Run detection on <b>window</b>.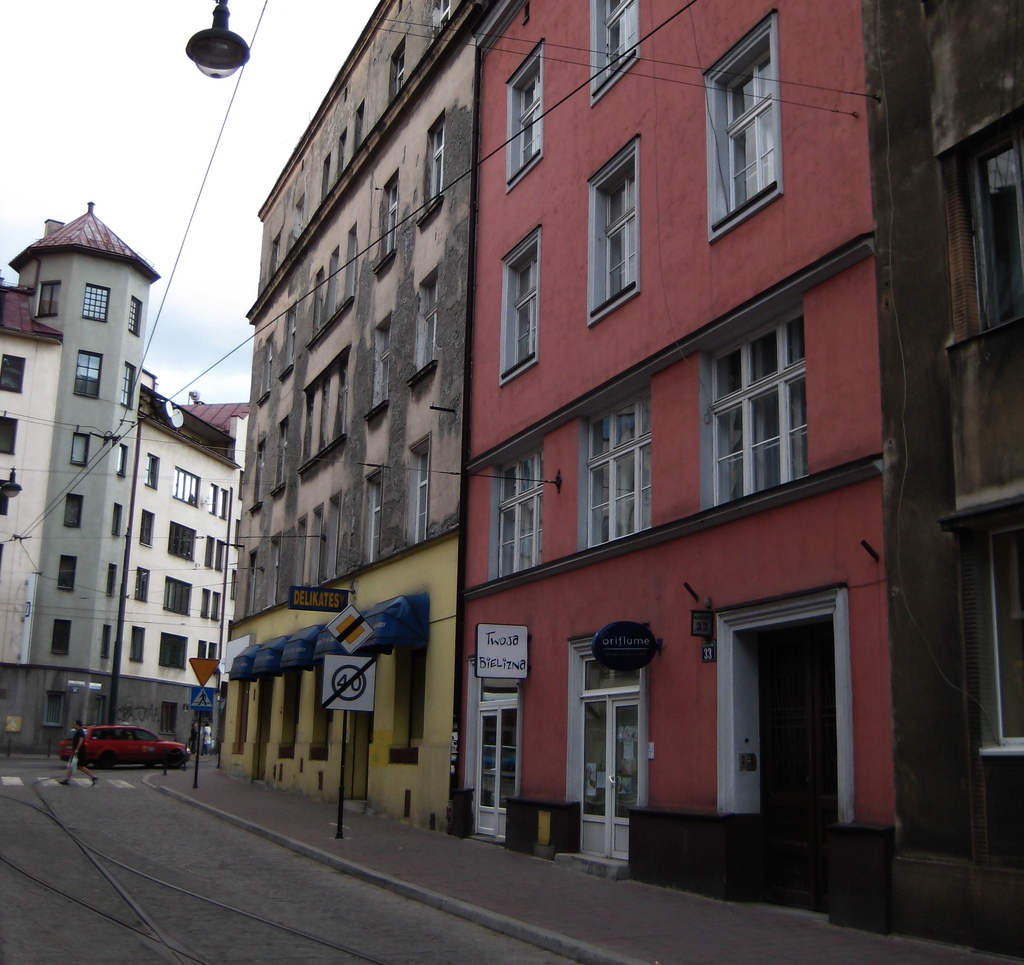
Result: [x1=123, y1=362, x2=141, y2=410].
